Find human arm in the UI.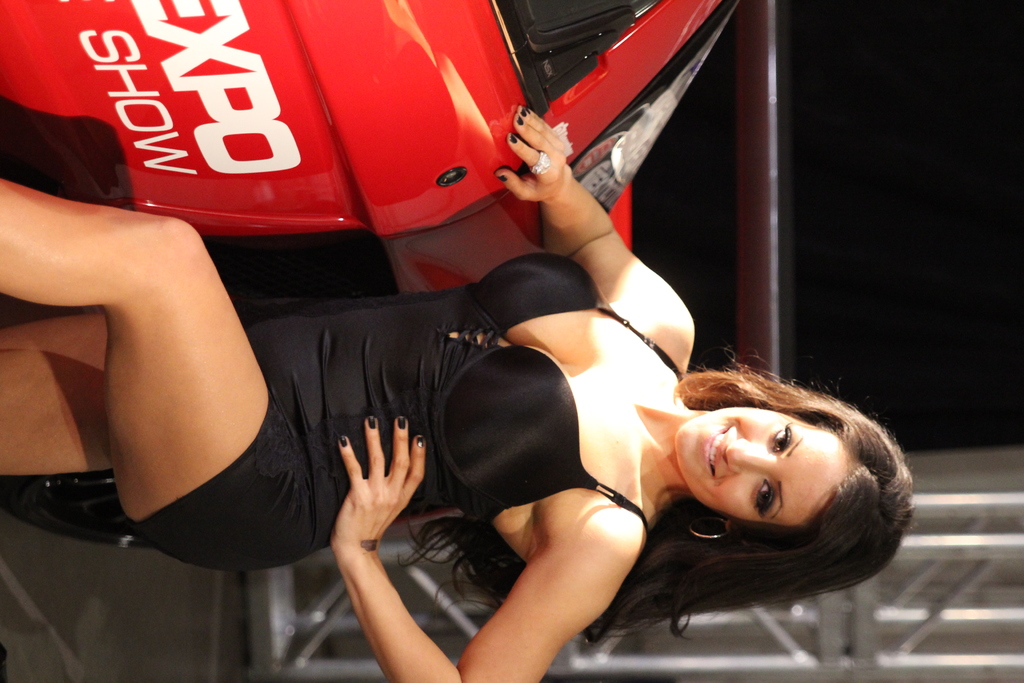
UI element at 489/99/695/332.
